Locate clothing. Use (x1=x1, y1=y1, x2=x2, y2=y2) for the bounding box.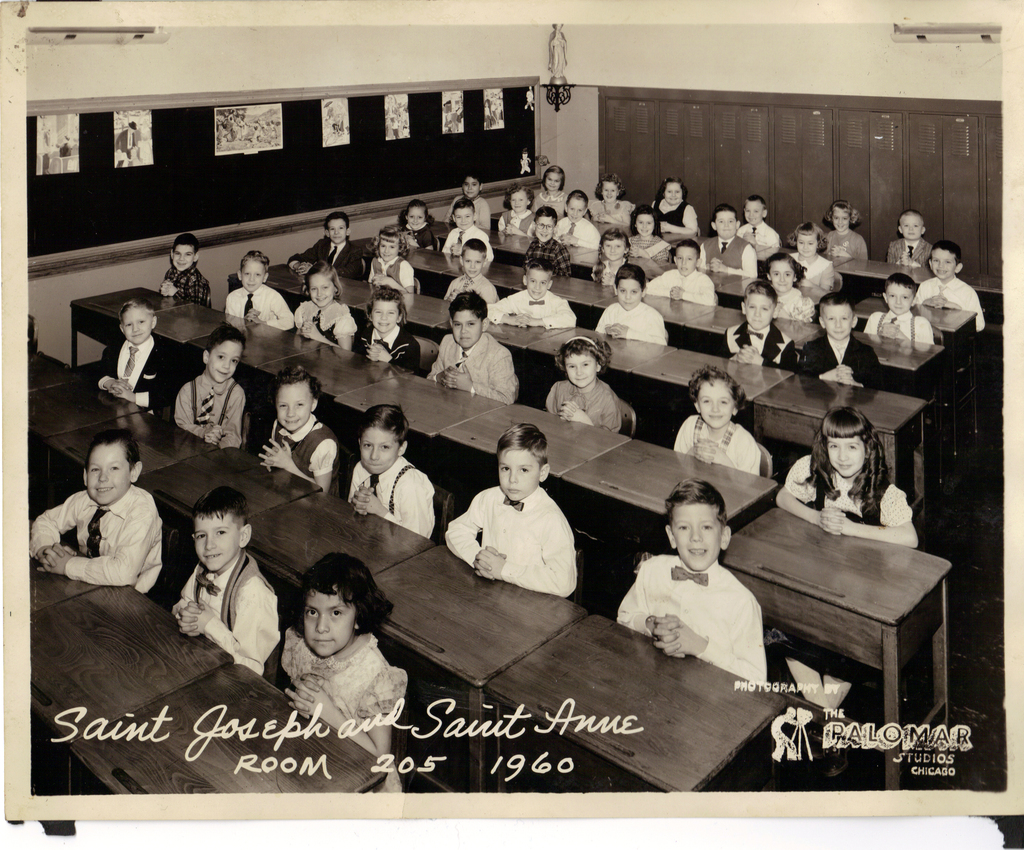
(x1=700, y1=244, x2=762, y2=275).
